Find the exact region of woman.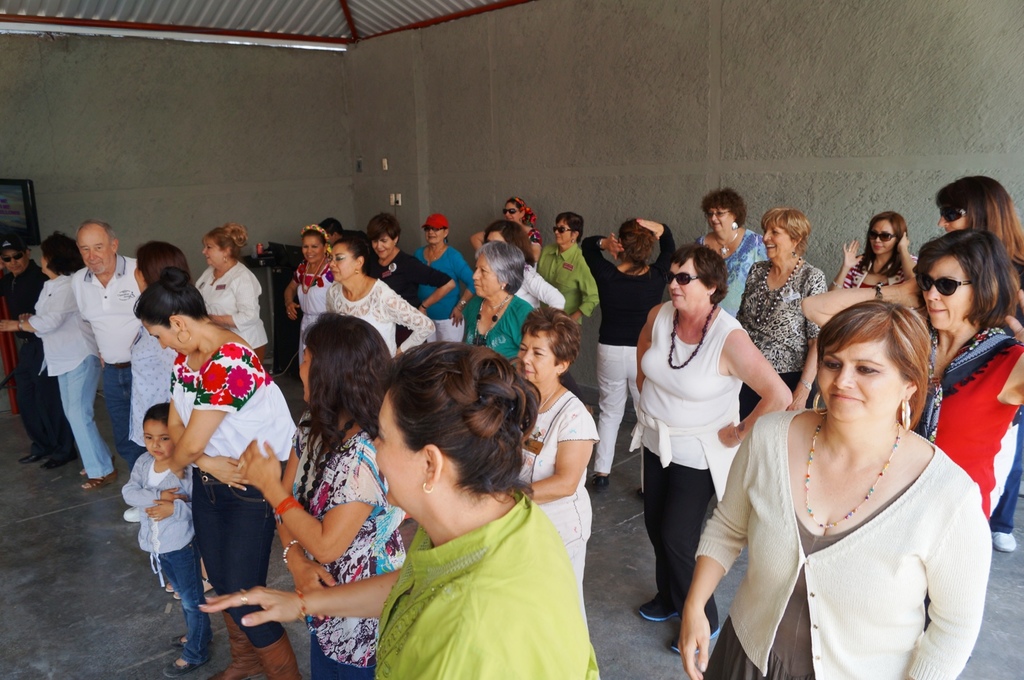
Exact region: left=367, top=212, right=459, bottom=347.
